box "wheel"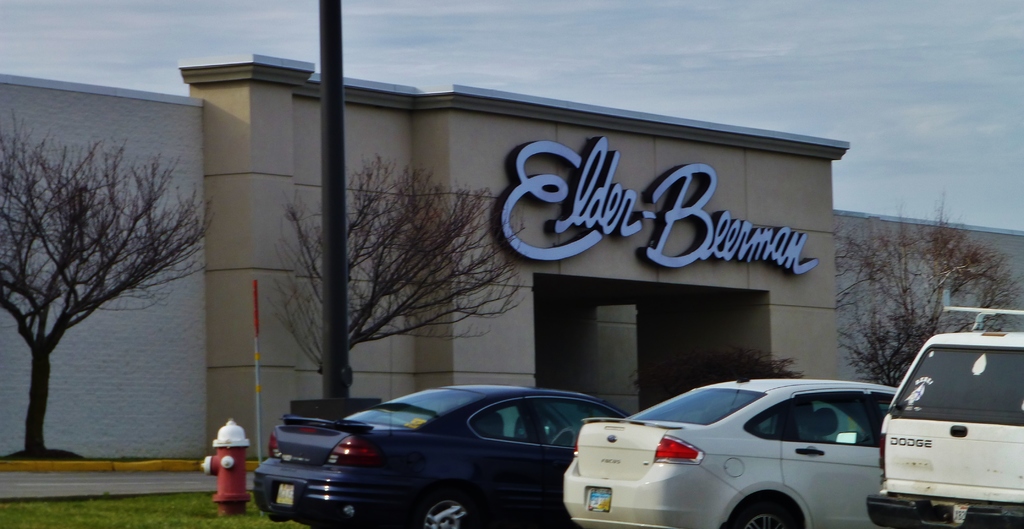
x1=414 y1=489 x2=476 y2=526
